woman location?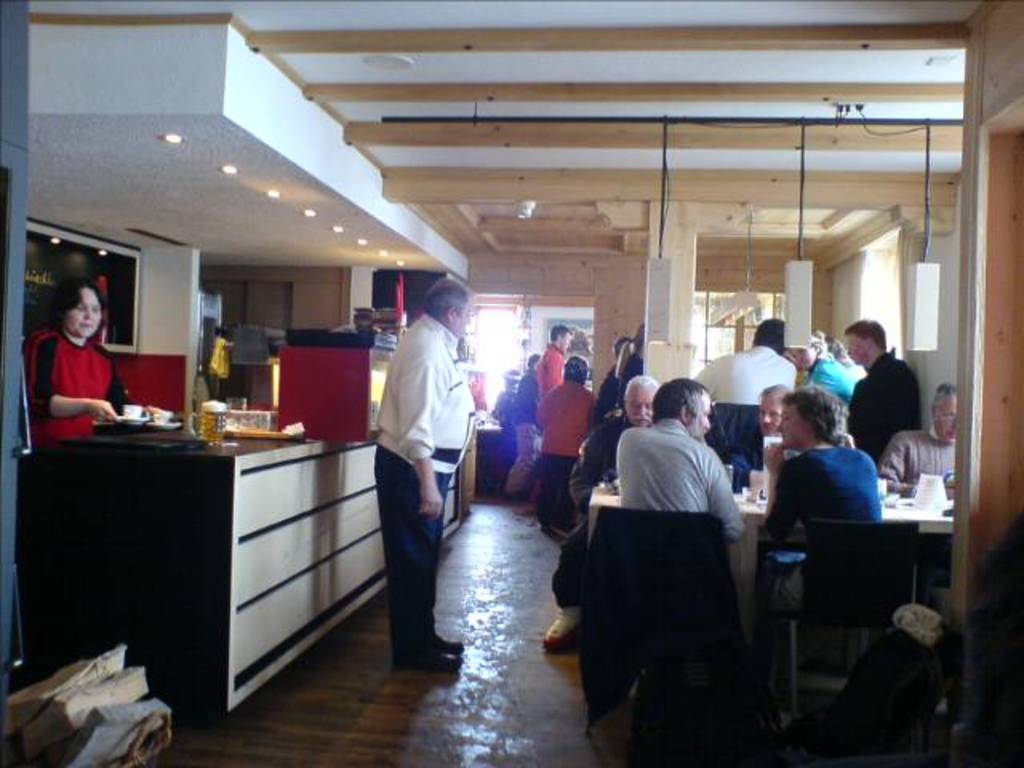
[754,386,877,728]
